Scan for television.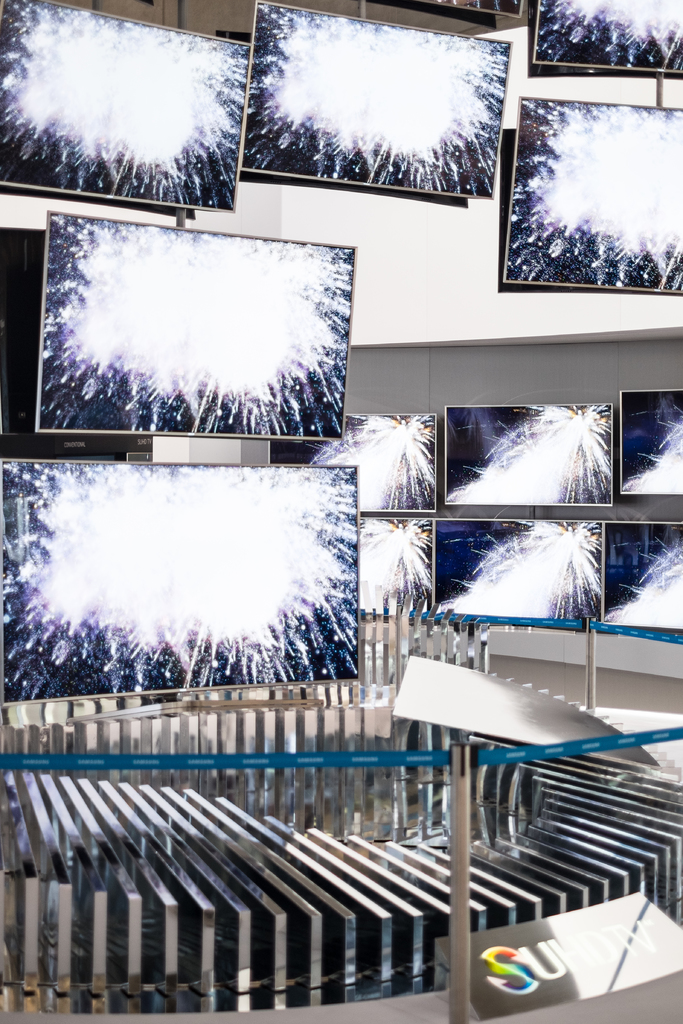
Scan result: select_region(502, 94, 682, 293).
